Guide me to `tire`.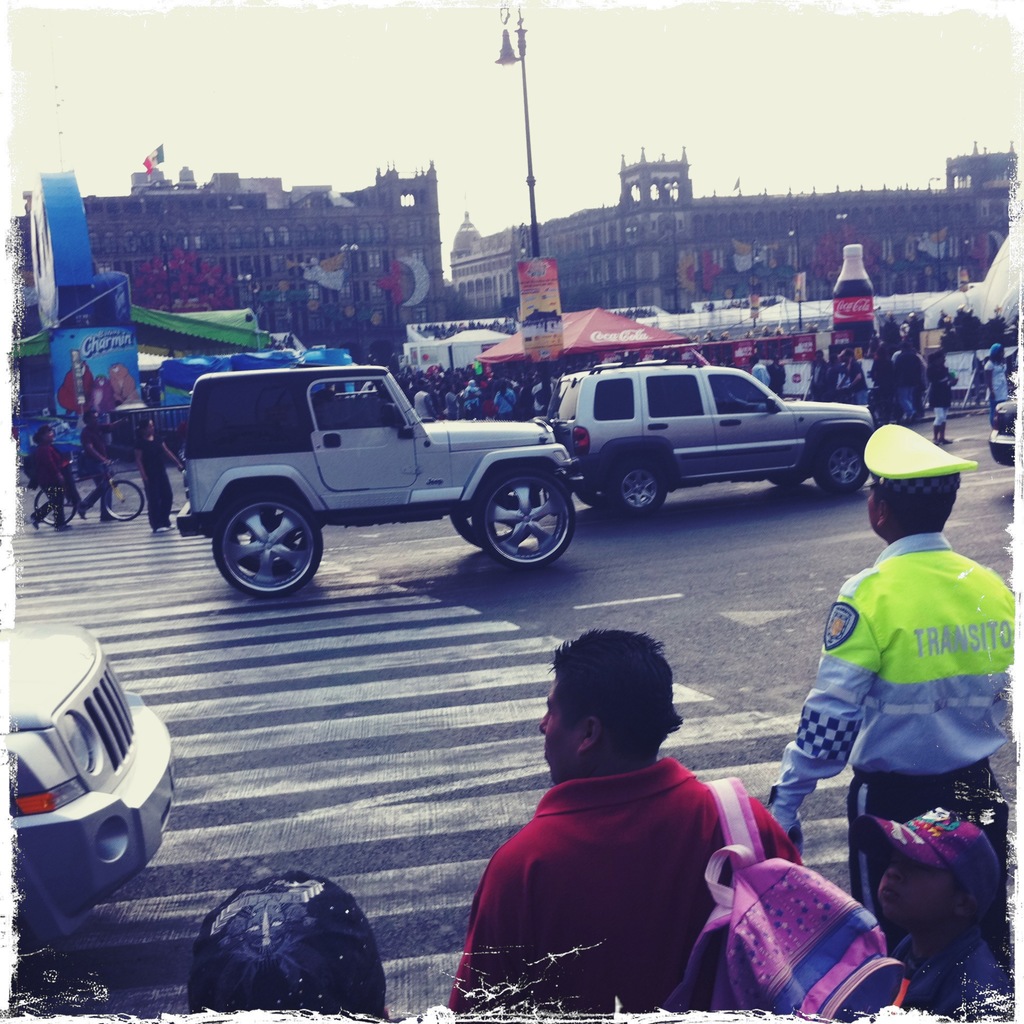
Guidance: (x1=608, y1=457, x2=671, y2=516).
